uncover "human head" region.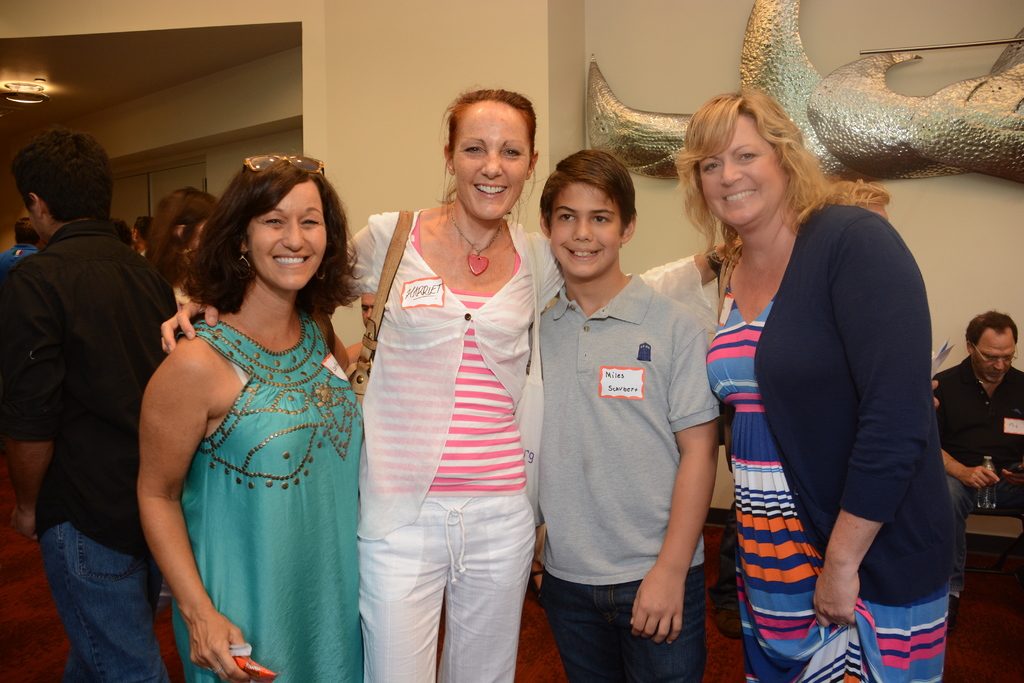
Uncovered: locate(684, 84, 794, 224).
